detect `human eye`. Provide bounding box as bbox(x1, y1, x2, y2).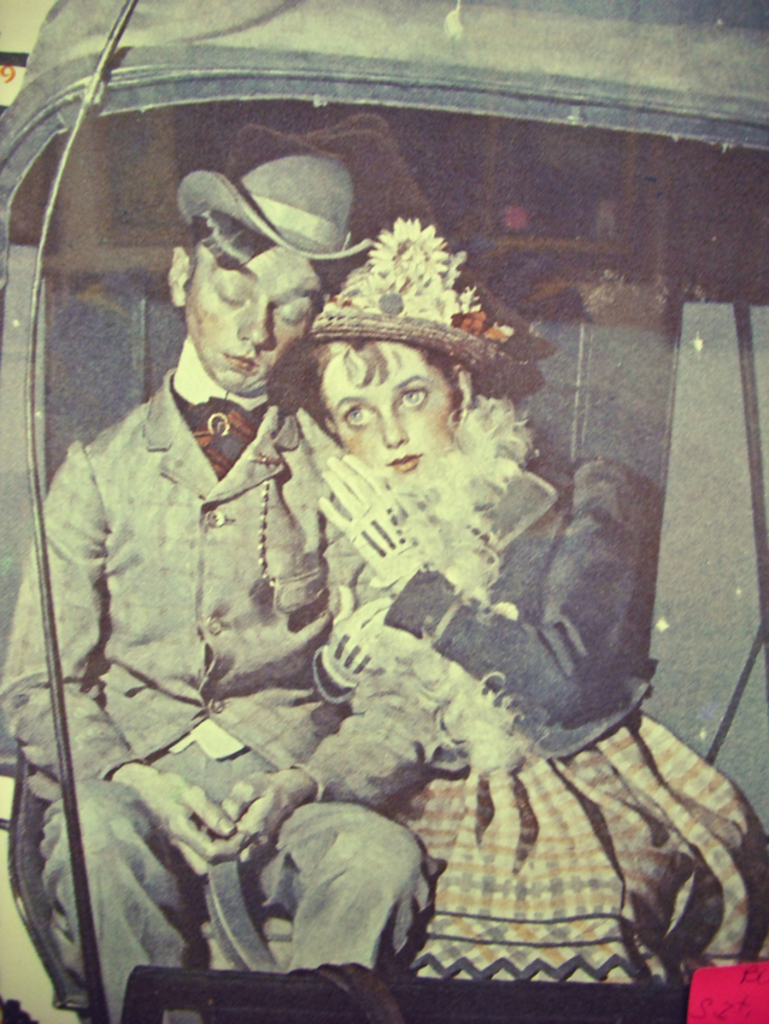
bbox(399, 383, 427, 407).
